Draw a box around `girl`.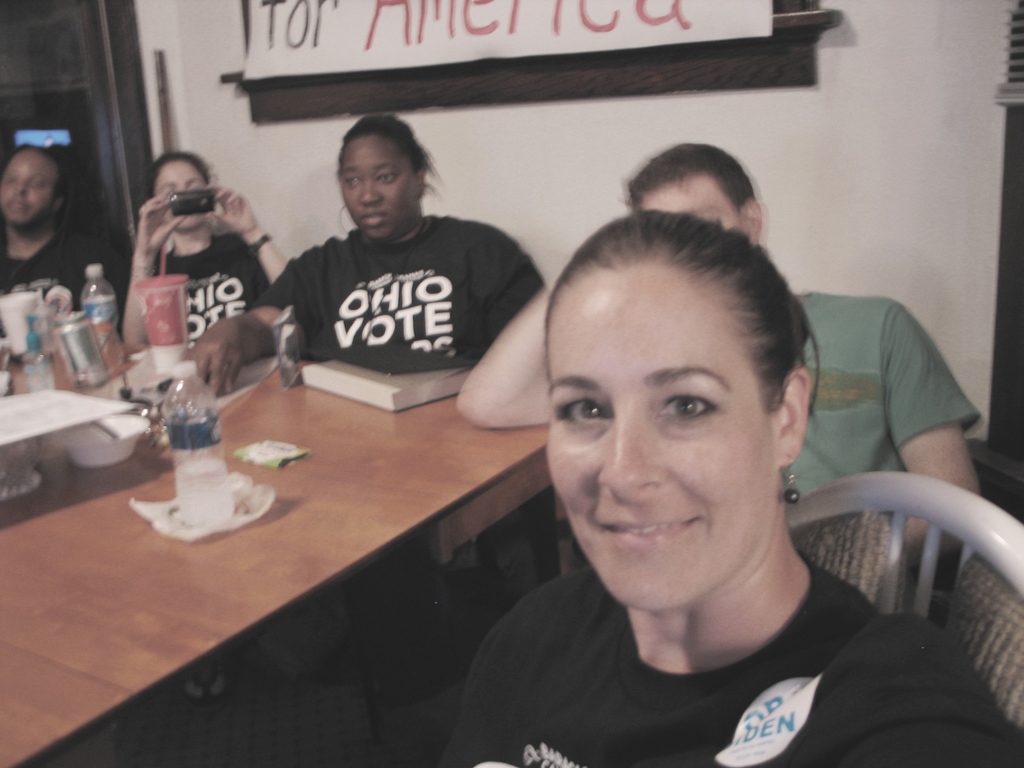
<box>124,151,289,346</box>.
